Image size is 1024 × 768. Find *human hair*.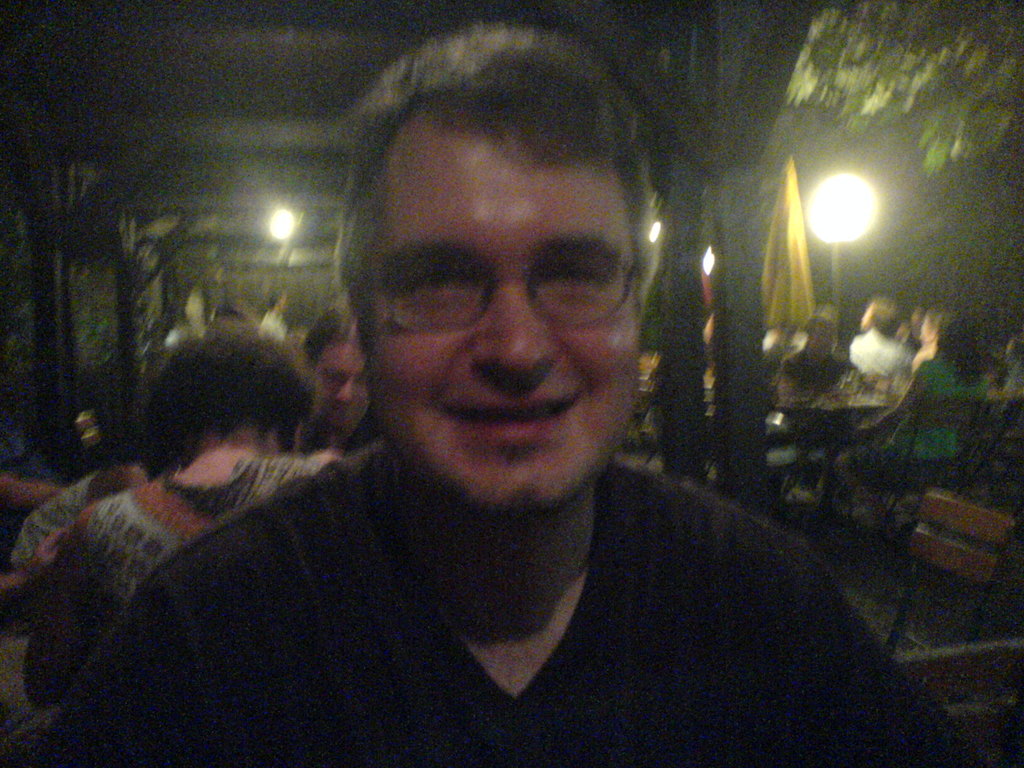
detection(872, 299, 902, 339).
